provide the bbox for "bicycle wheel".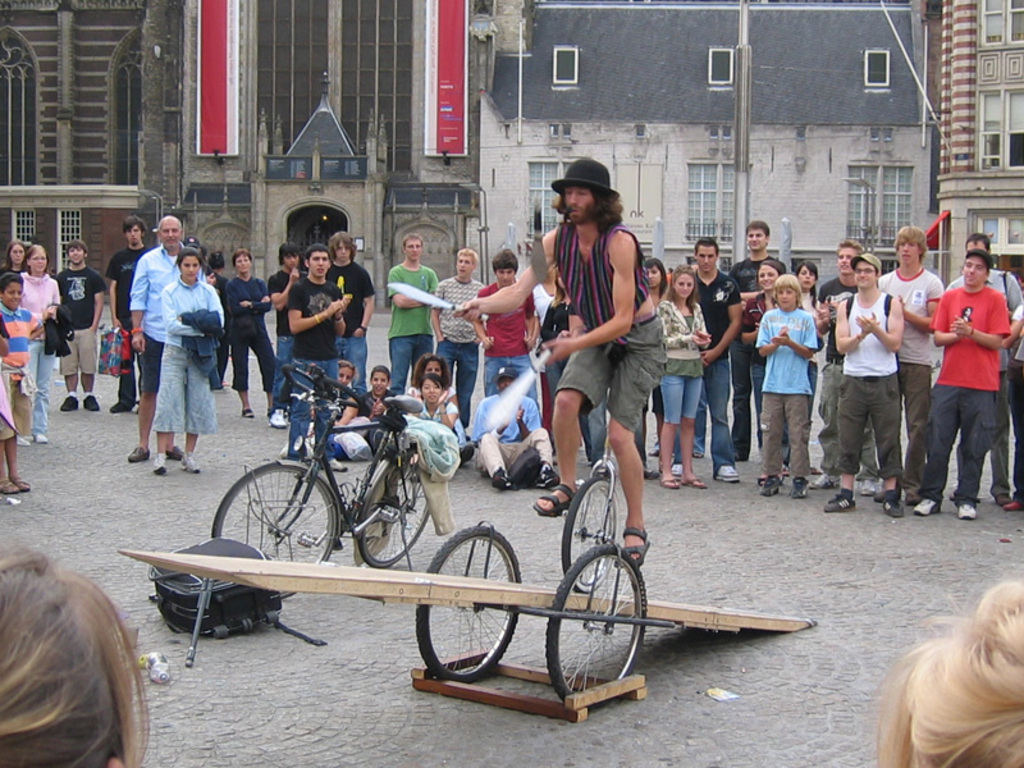
<region>557, 471, 617, 590</region>.
